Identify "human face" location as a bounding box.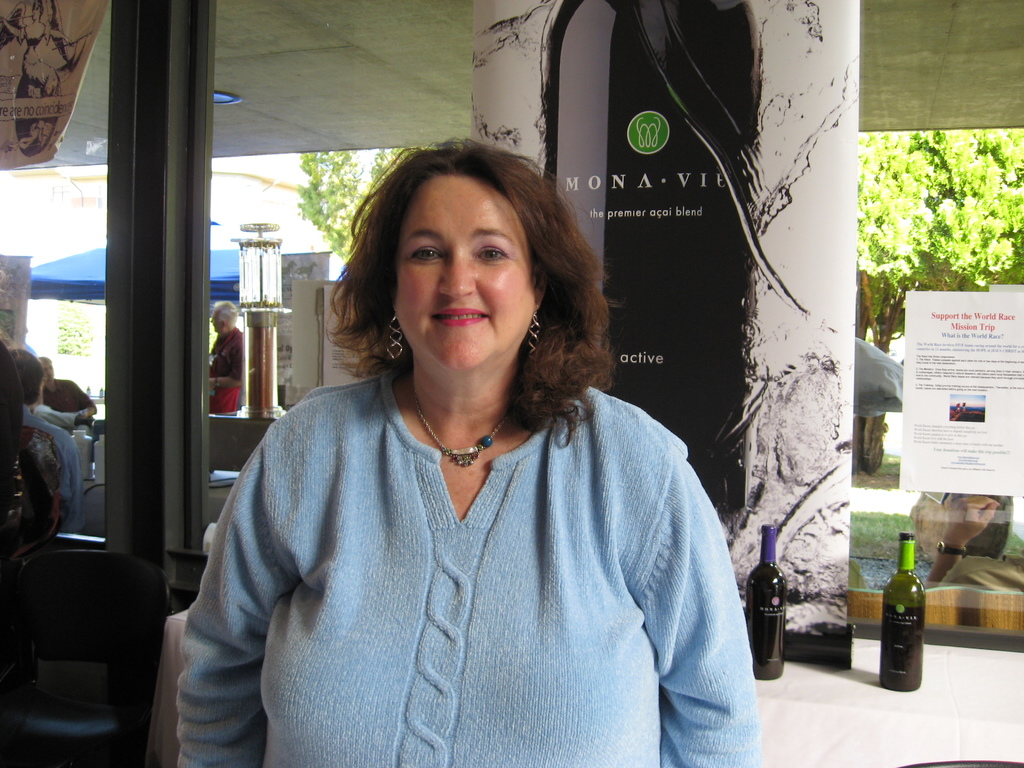
locate(210, 312, 223, 333).
